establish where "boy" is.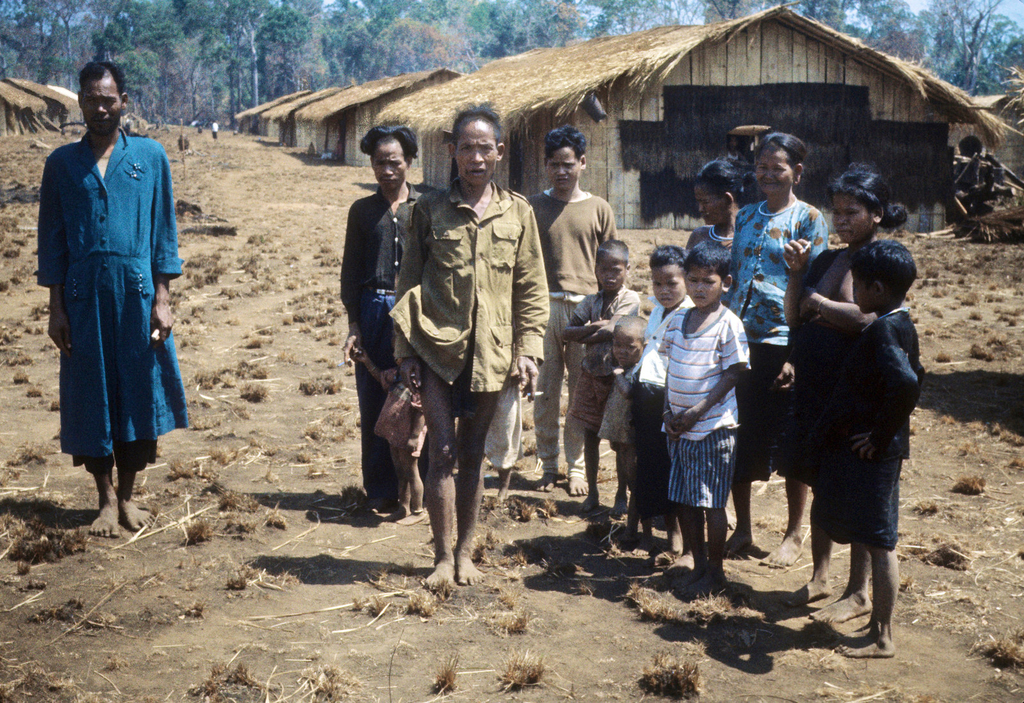
Established at [x1=666, y1=239, x2=755, y2=599].
